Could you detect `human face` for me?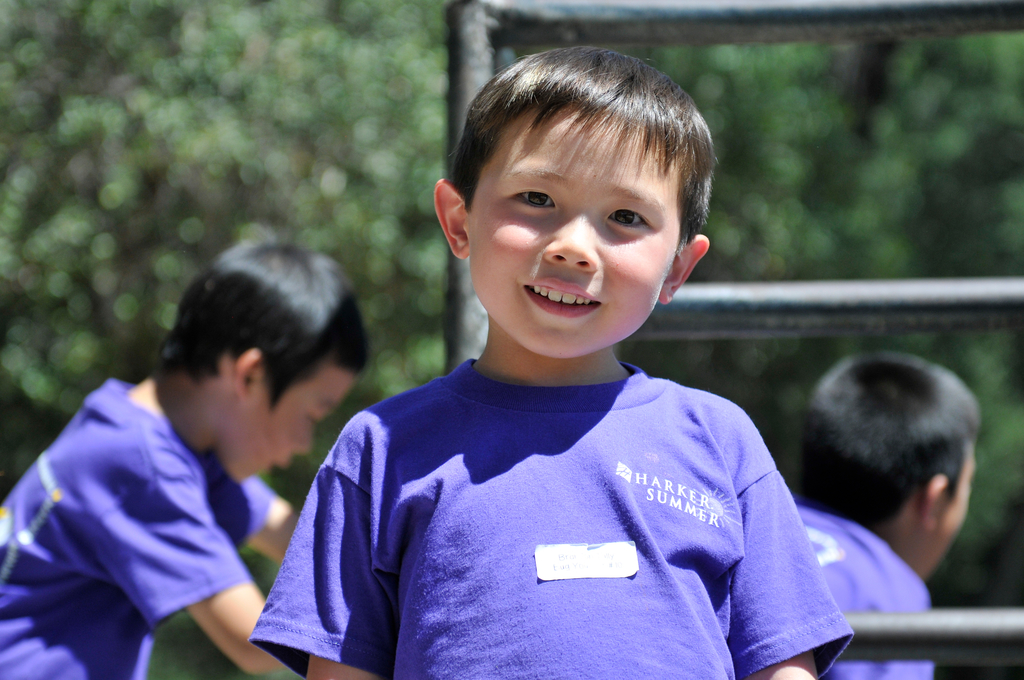
Detection result: (x1=229, y1=355, x2=363, y2=483).
